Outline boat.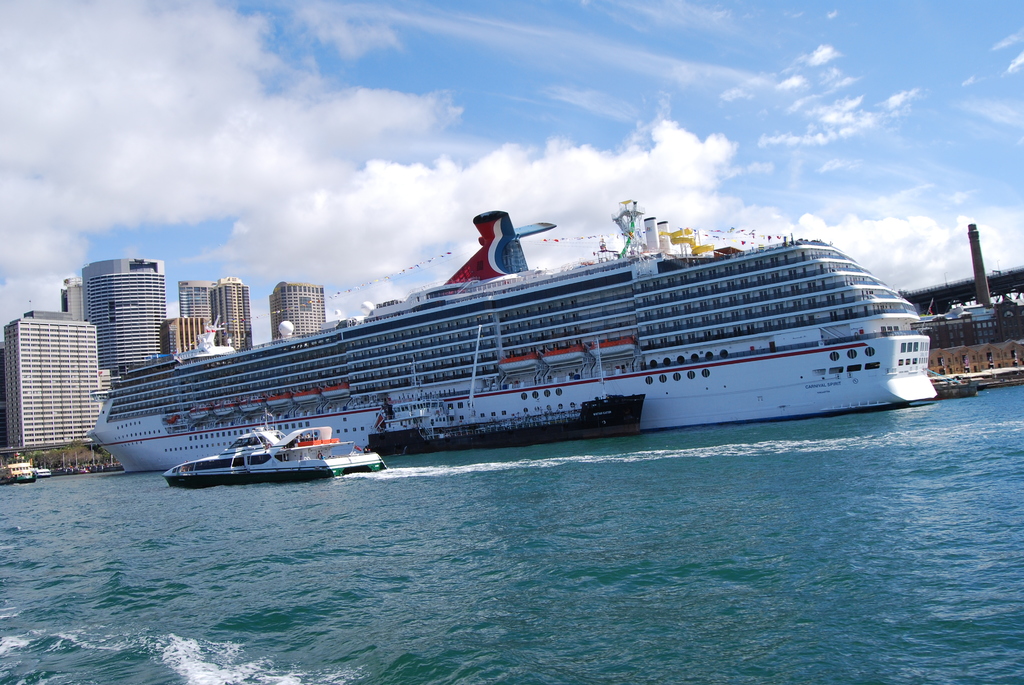
Outline: [left=0, top=452, right=36, bottom=488].
